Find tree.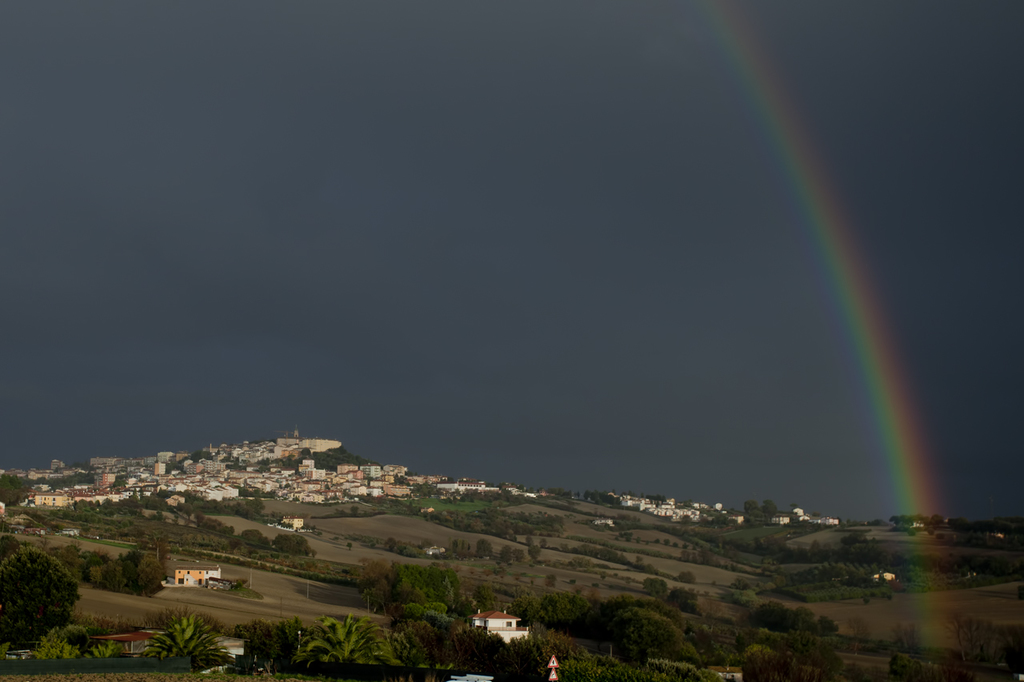
[x1=744, y1=493, x2=774, y2=520].
